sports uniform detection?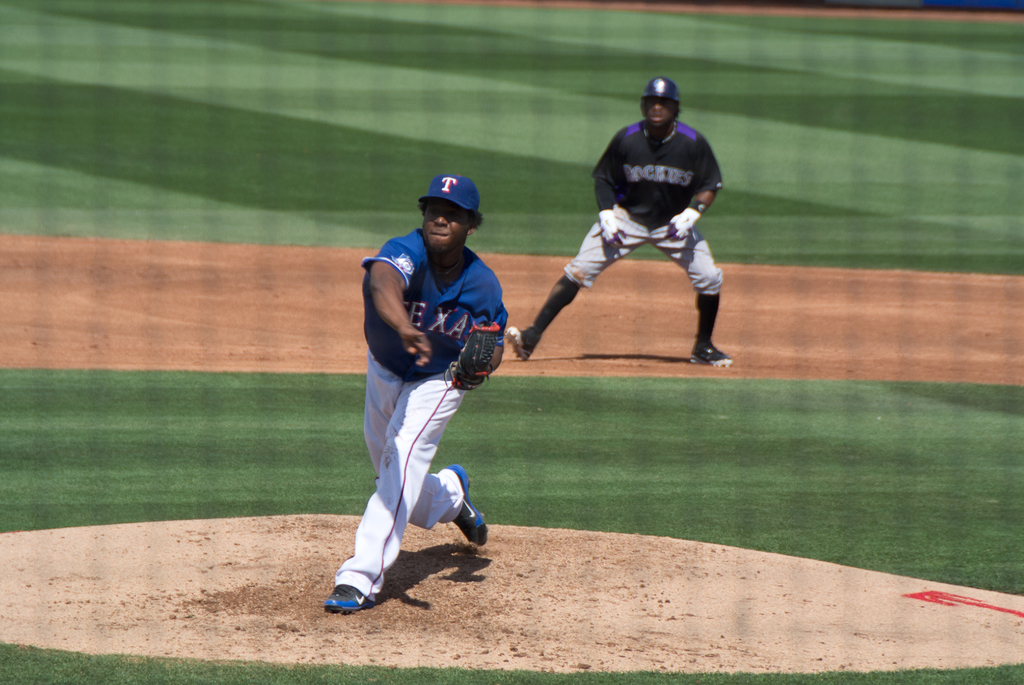
BBox(500, 73, 739, 364)
